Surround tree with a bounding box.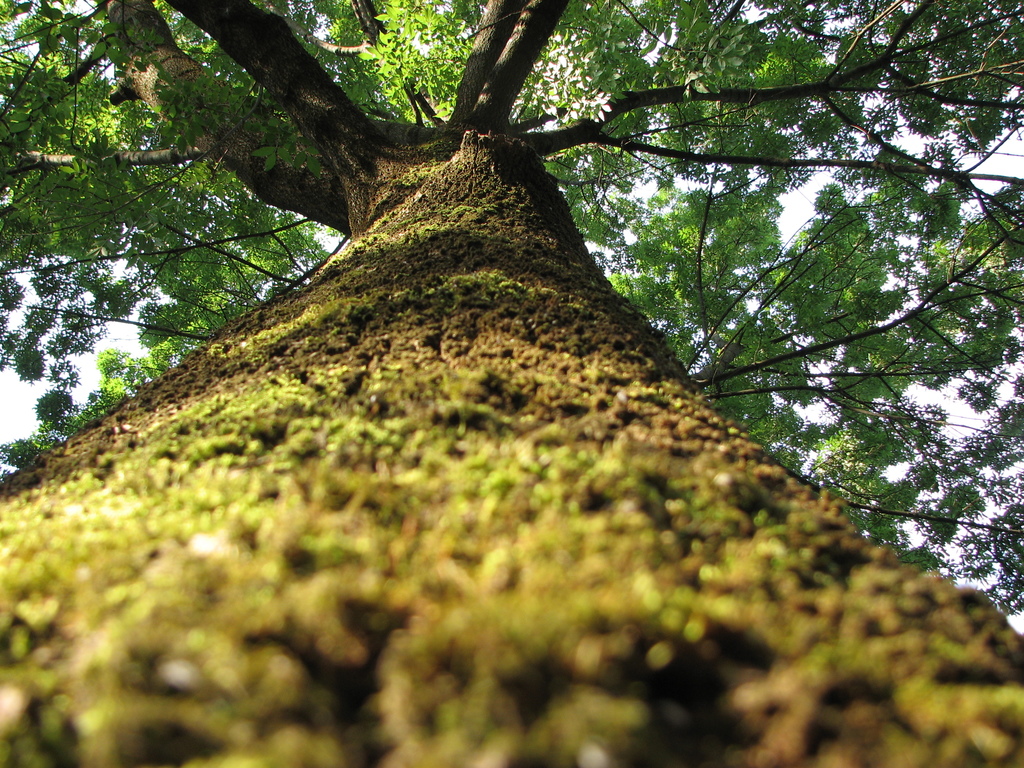
locate(0, 19, 1022, 737).
